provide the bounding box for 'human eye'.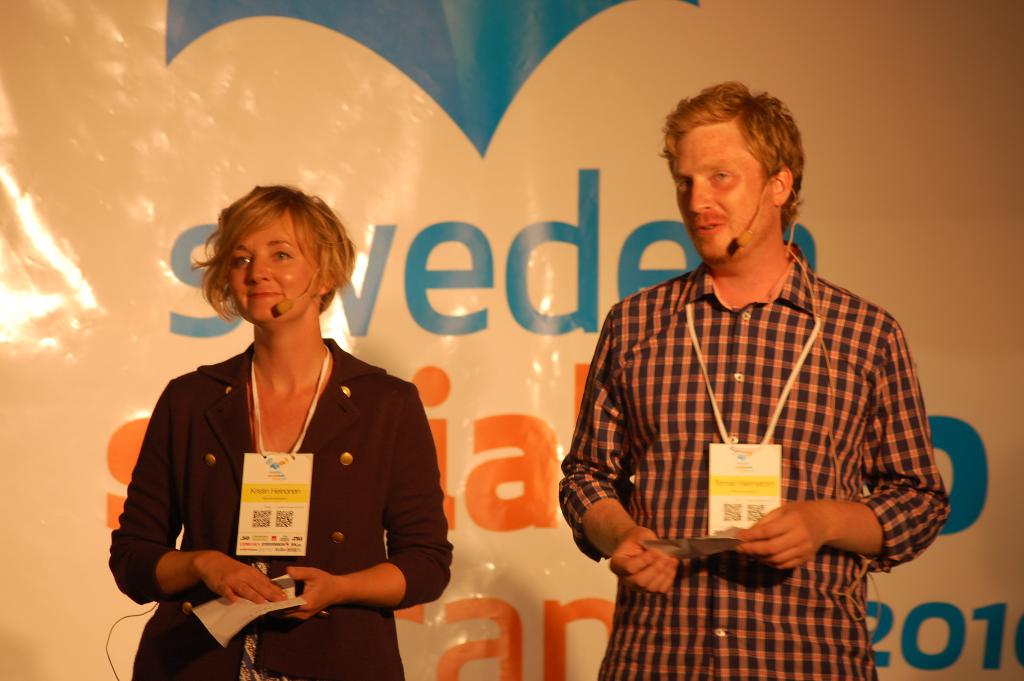
crop(706, 167, 735, 190).
